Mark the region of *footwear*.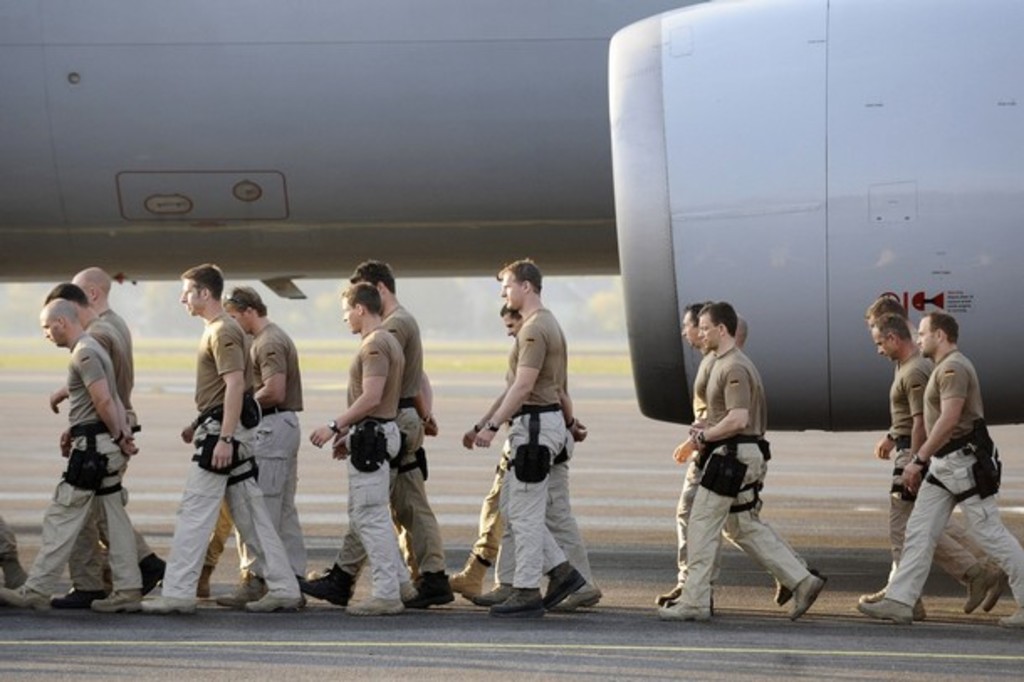
Region: {"left": 490, "top": 590, "right": 547, "bottom": 622}.
